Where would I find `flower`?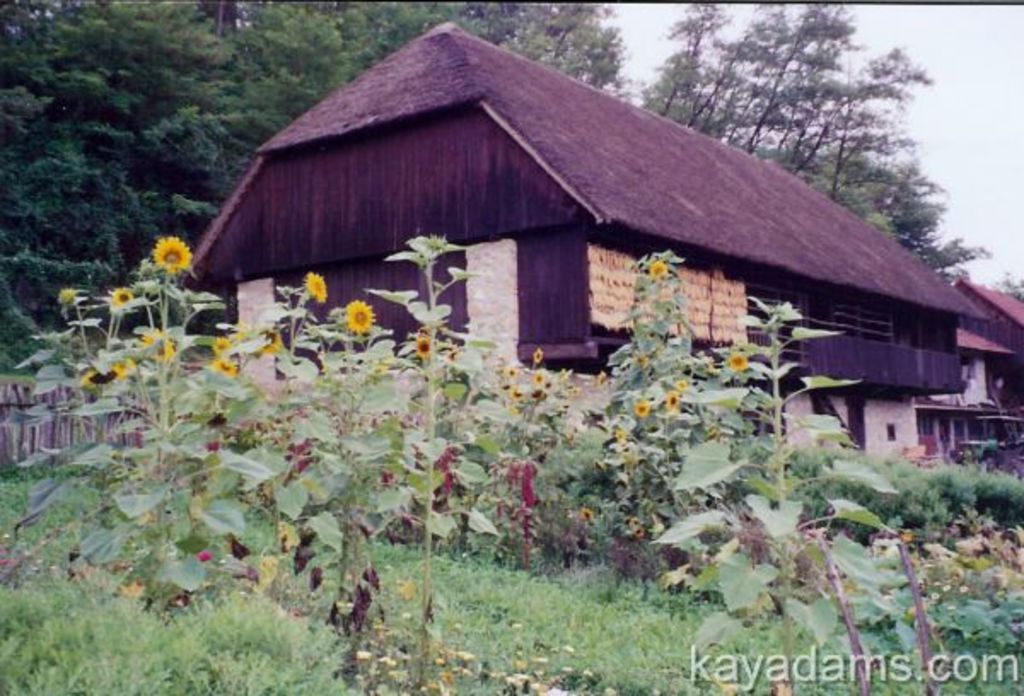
At (x1=580, y1=505, x2=592, y2=525).
